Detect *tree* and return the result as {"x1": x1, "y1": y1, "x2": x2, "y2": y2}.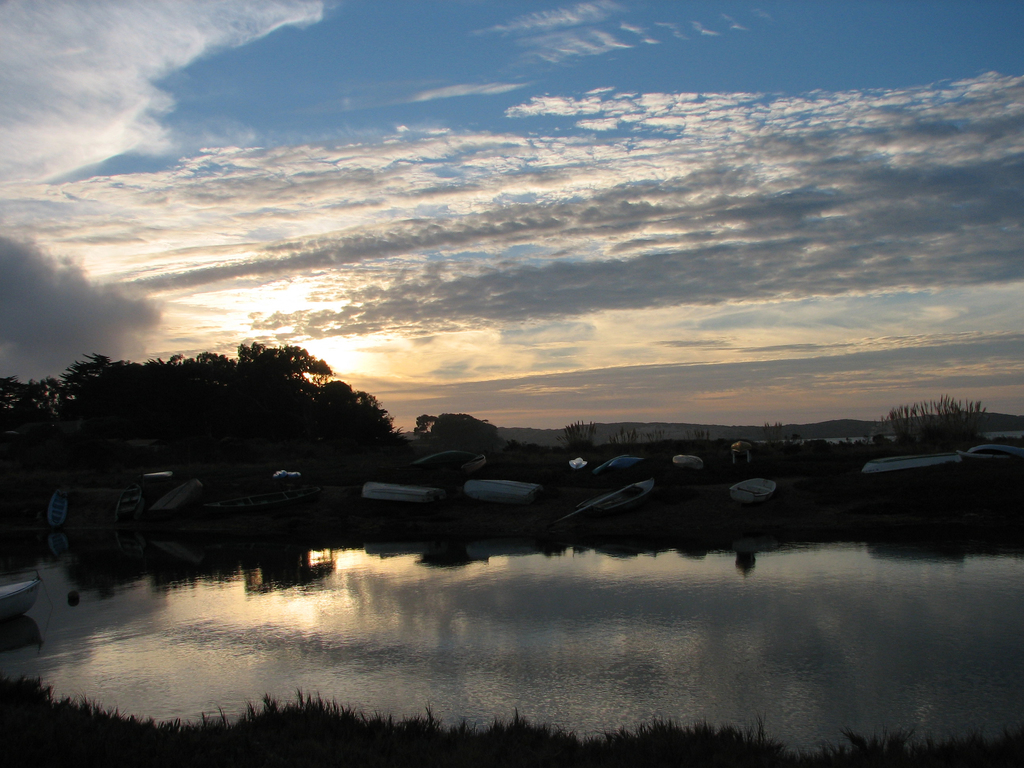
{"x1": 567, "y1": 415, "x2": 595, "y2": 458}.
